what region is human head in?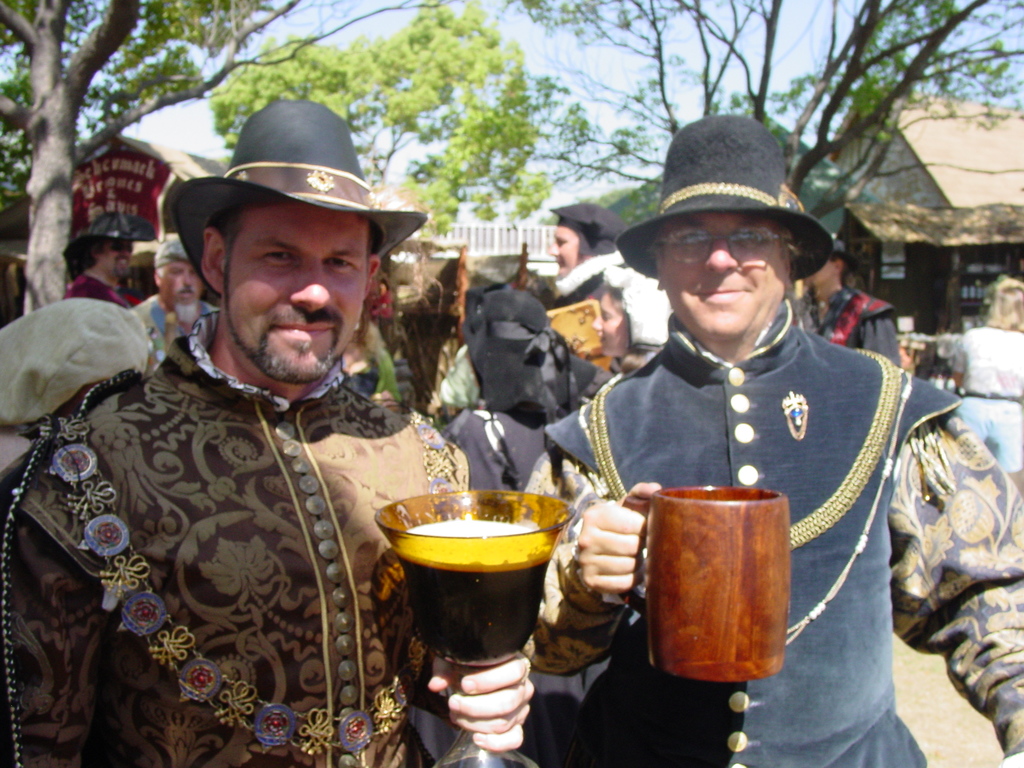
bbox=(593, 280, 644, 356).
